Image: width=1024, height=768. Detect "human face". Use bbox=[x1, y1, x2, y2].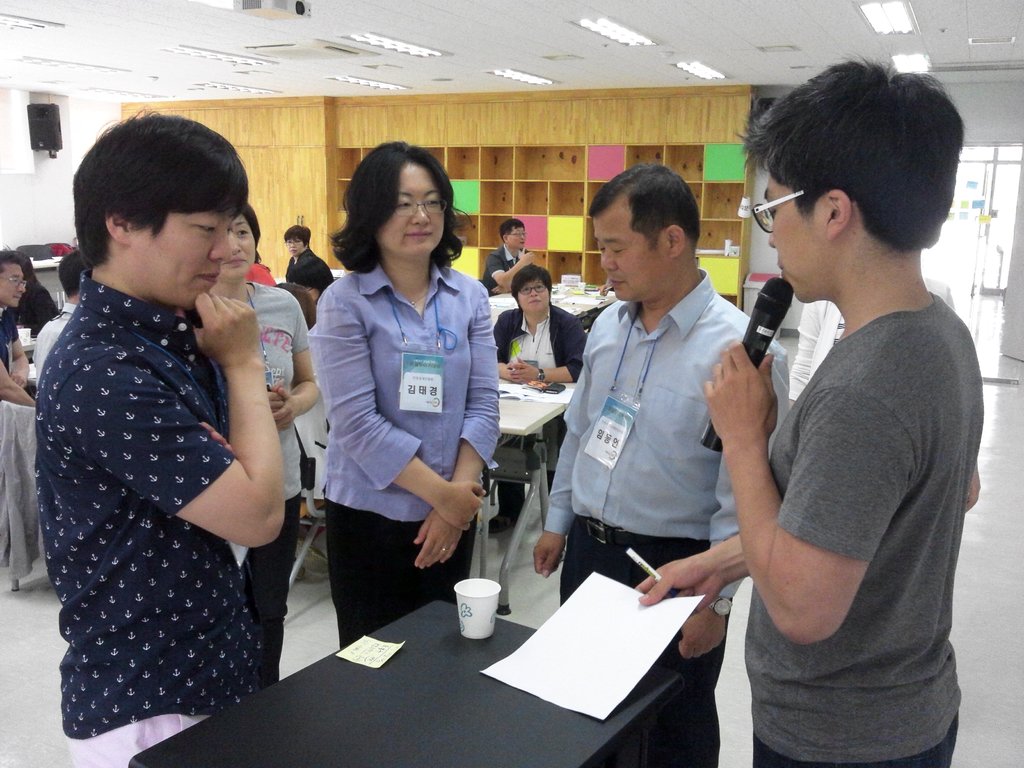
bbox=[287, 232, 310, 254].
